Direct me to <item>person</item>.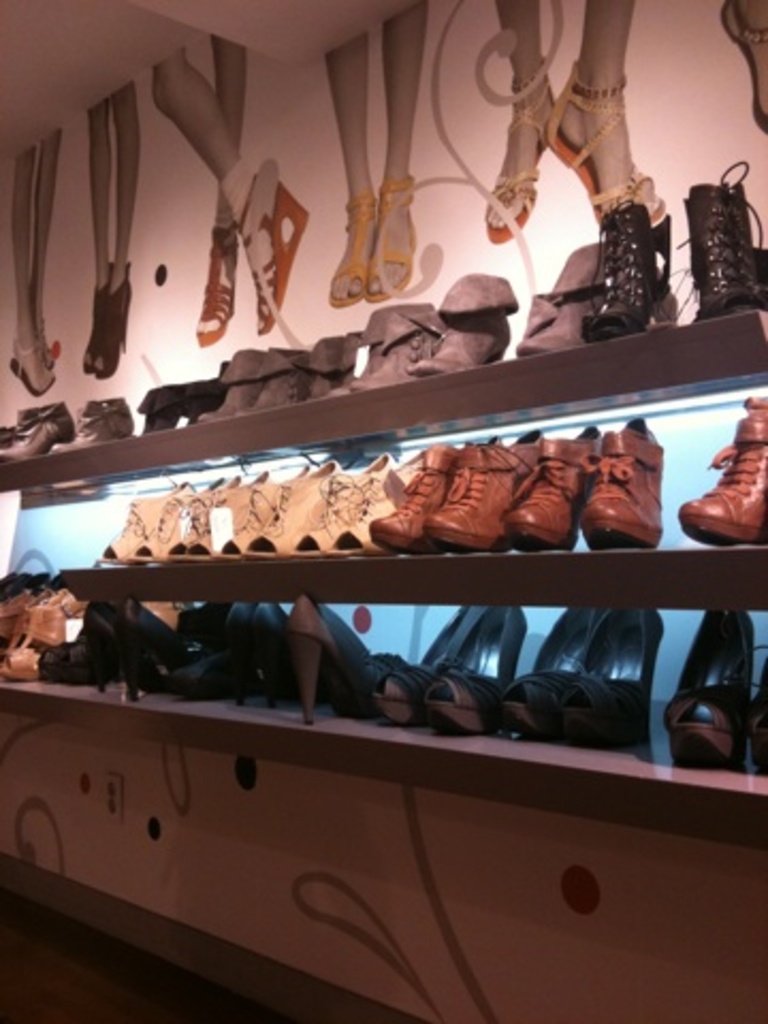
Direction: (left=79, top=81, right=126, bottom=380).
